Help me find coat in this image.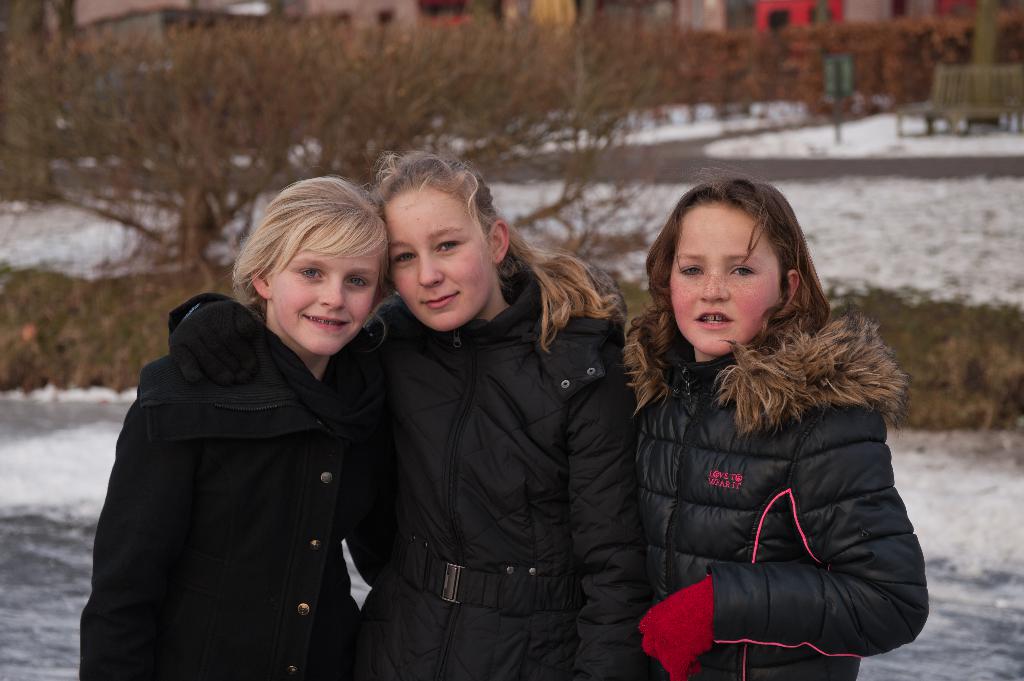
Found it: 90/257/426/680.
